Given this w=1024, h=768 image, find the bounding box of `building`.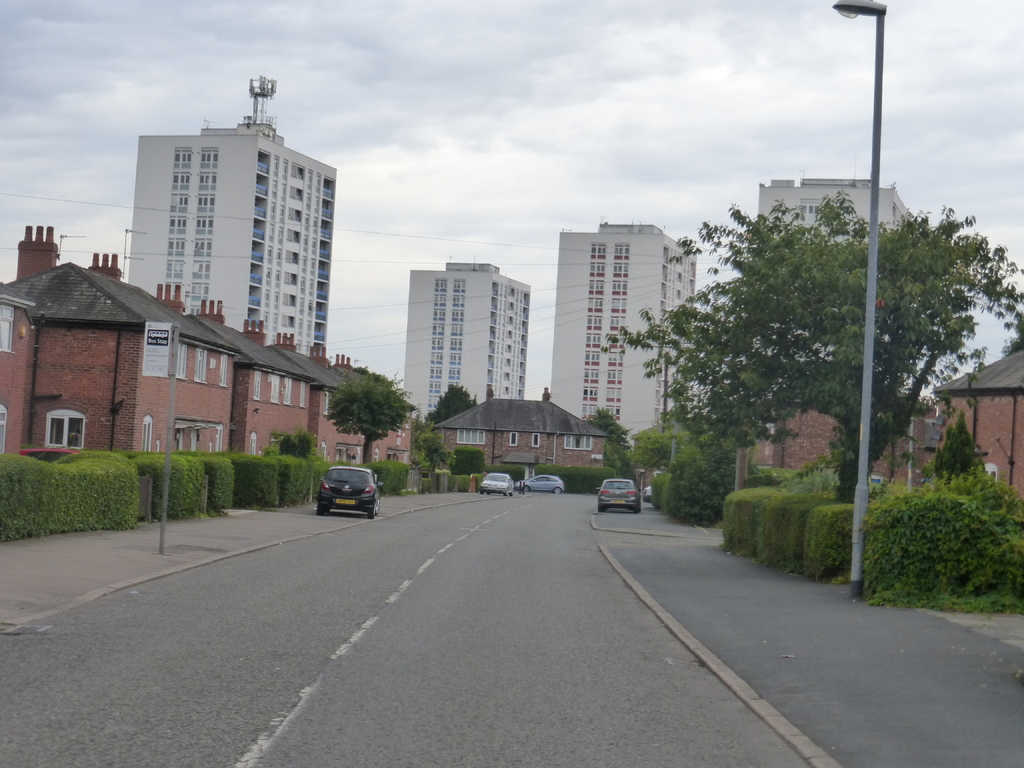
[left=932, top=347, right=1023, bottom=502].
